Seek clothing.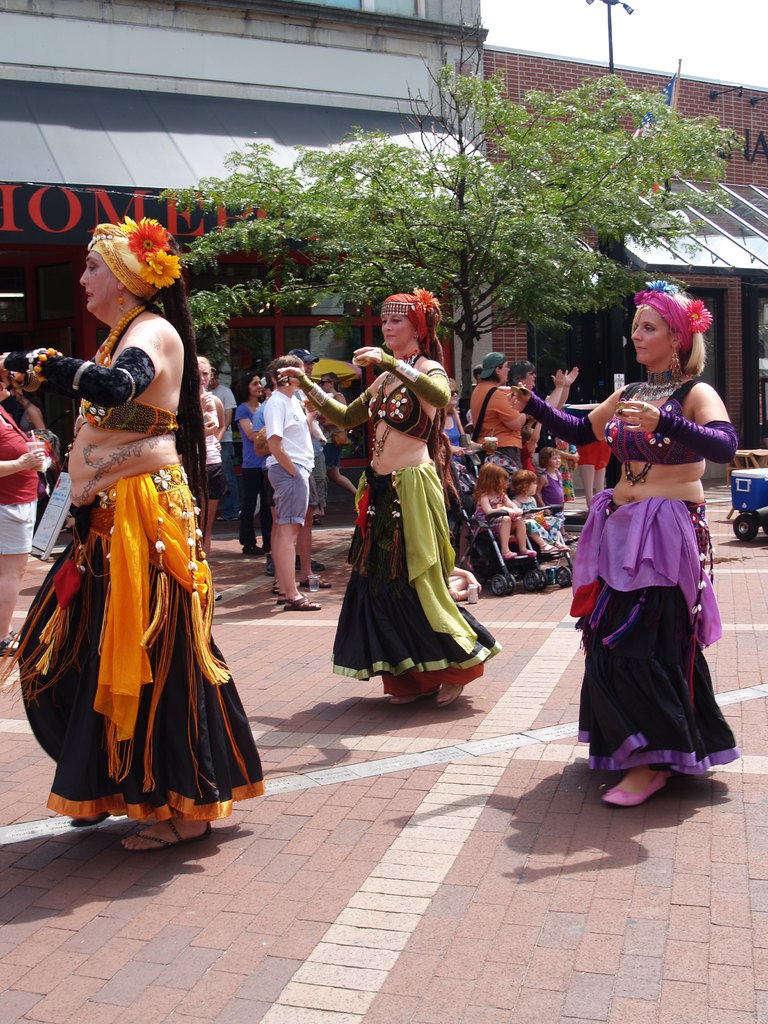
15,408,44,439.
